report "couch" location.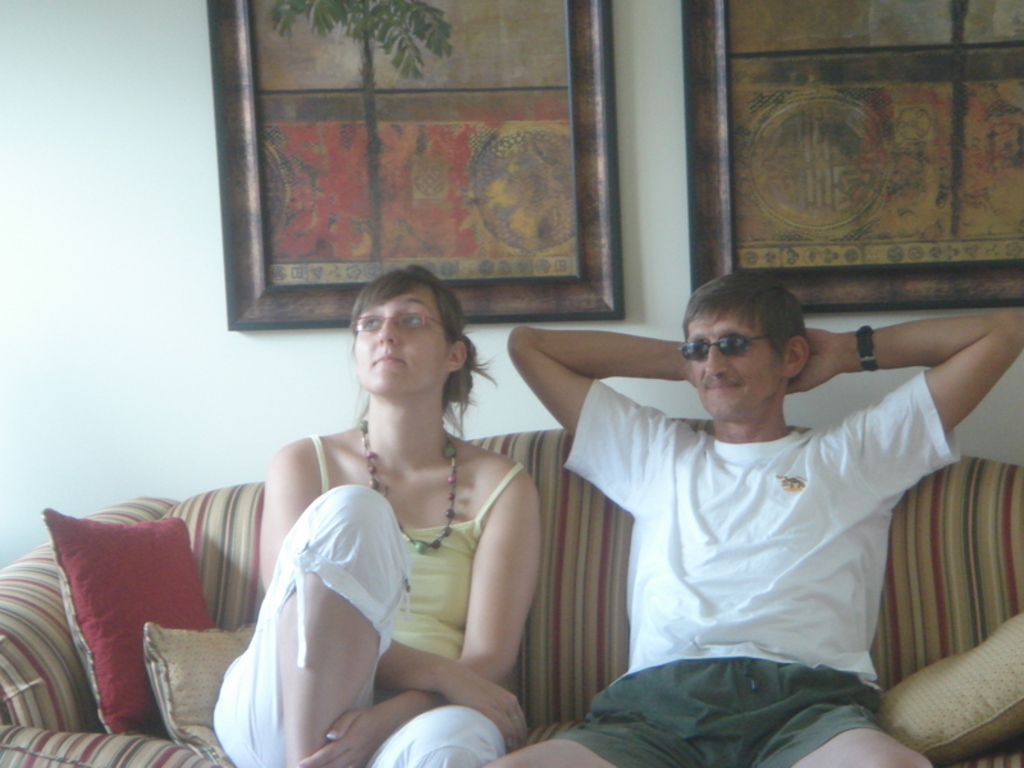
Report: [x1=81, y1=335, x2=1023, y2=767].
